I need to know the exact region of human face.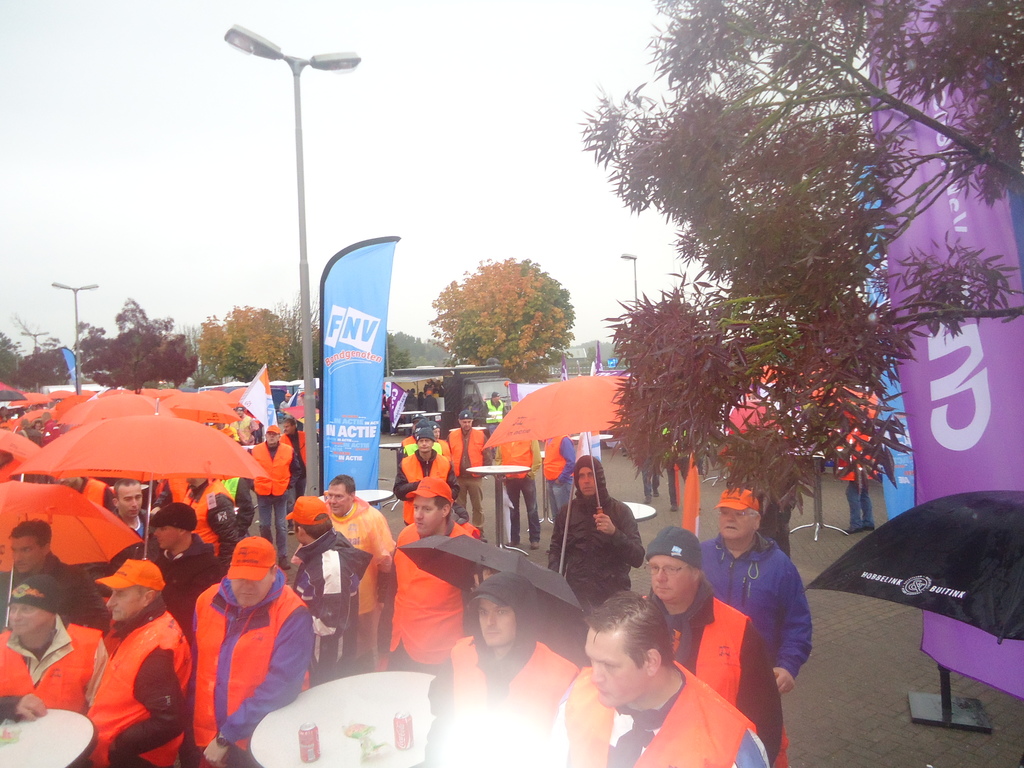
Region: (left=284, top=422, right=292, bottom=435).
